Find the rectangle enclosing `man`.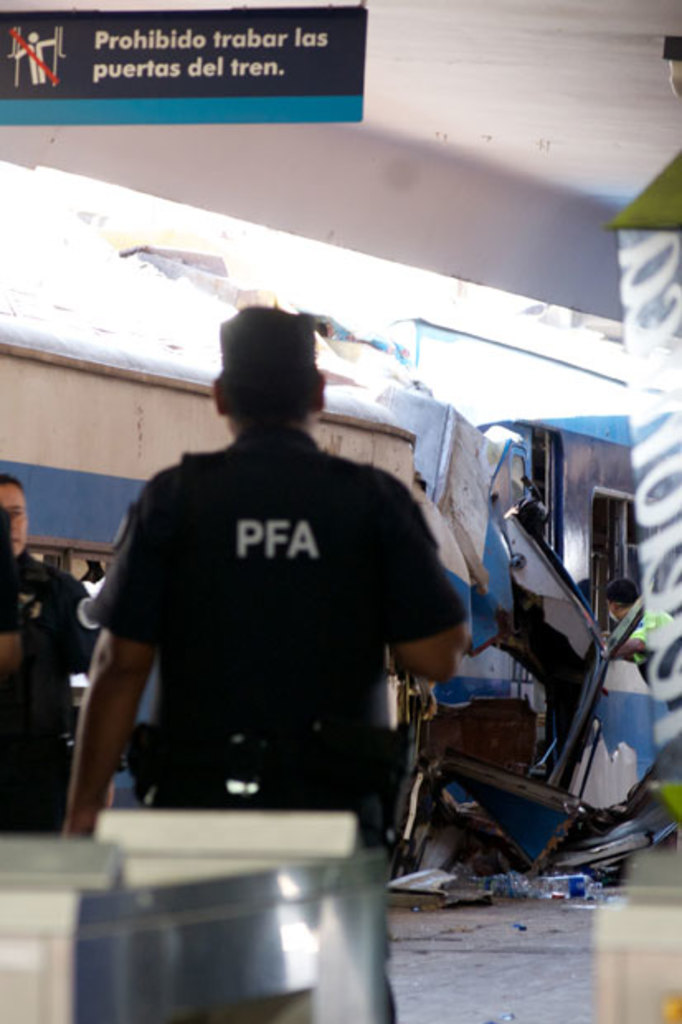
<box>0,467,89,841</box>.
